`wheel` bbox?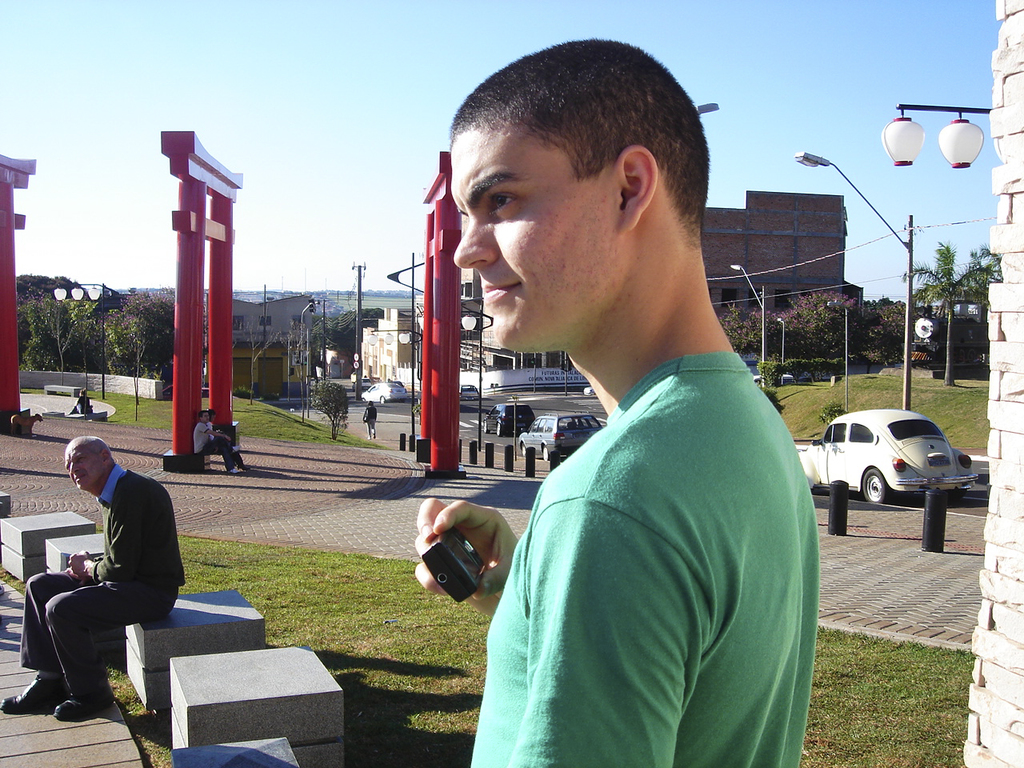
box=[480, 421, 490, 432]
